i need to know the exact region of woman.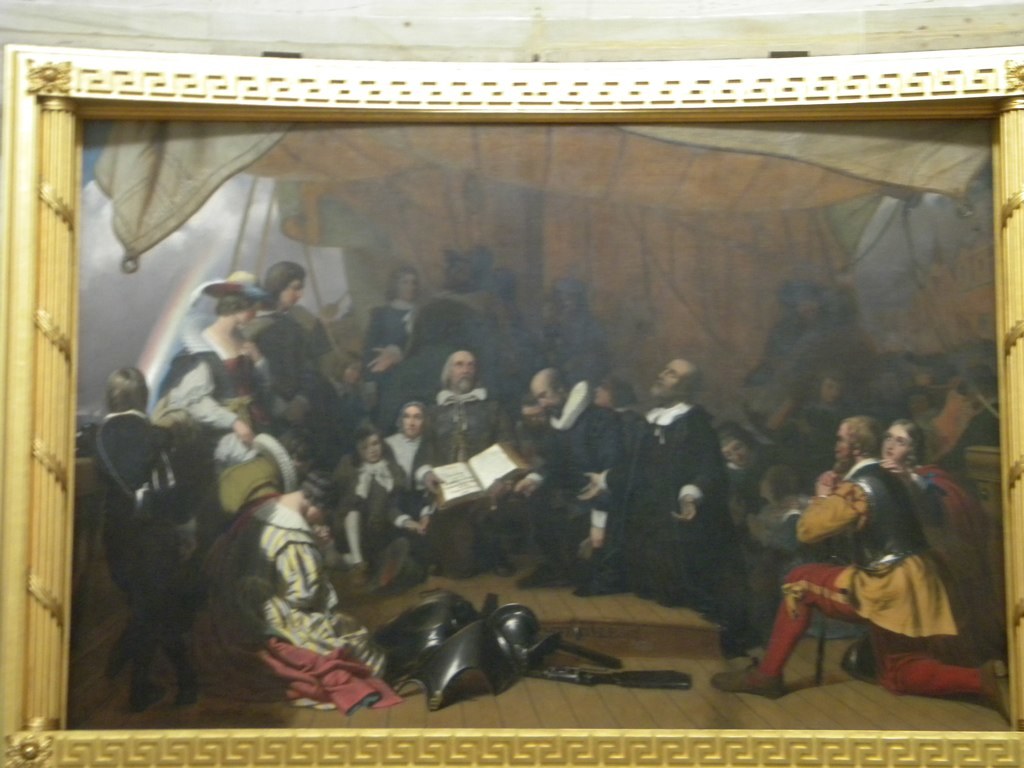
Region: Rect(151, 285, 265, 455).
